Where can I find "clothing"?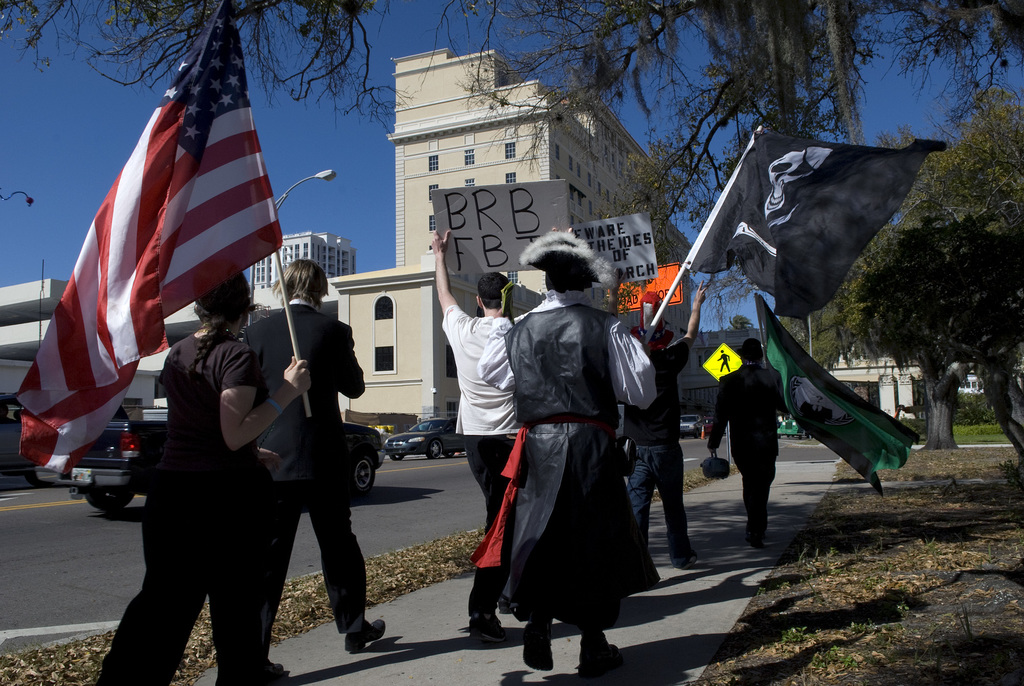
You can find it at (436, 307, 525, 601).
